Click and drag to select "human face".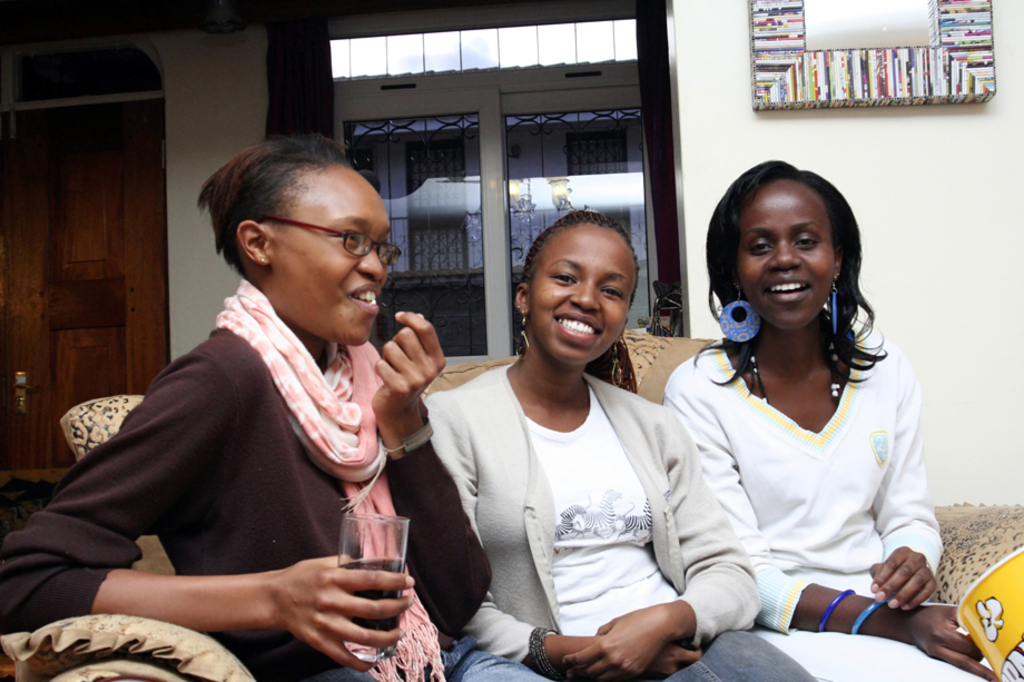
Selection: 532 229 639 365.
